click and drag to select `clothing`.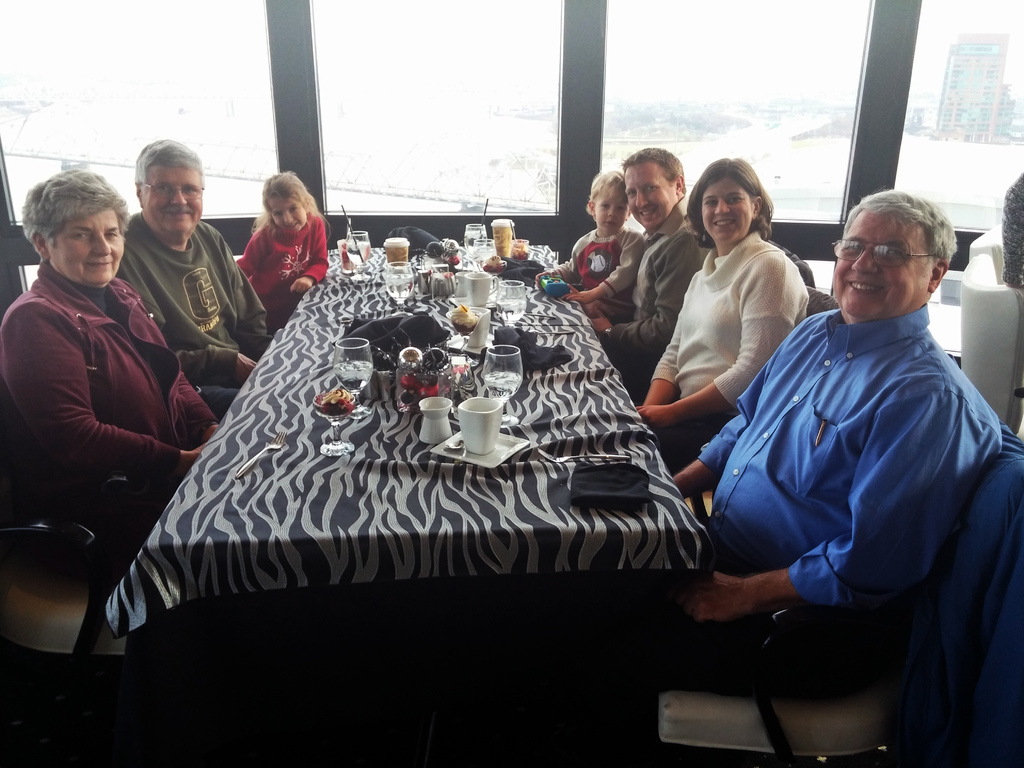
Selection: left=671, top=300, right=1005, bottom=689.
